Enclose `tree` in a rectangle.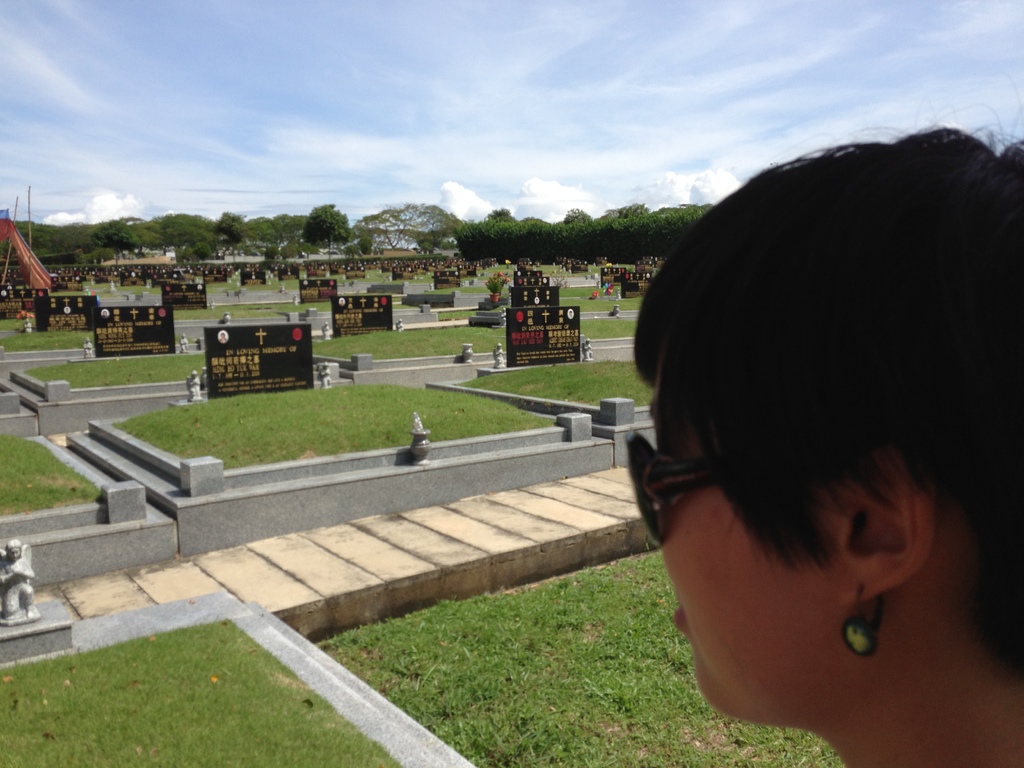
300, 200, 350, 260.
